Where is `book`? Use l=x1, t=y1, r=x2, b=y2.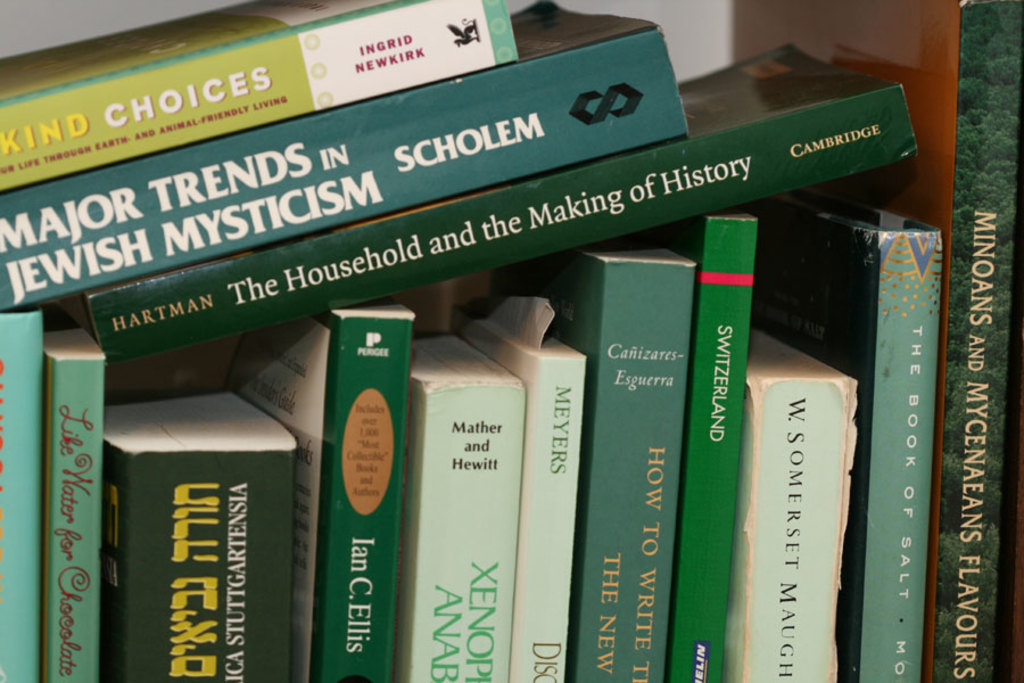
l=726, t=0, r=1022, b=682.
